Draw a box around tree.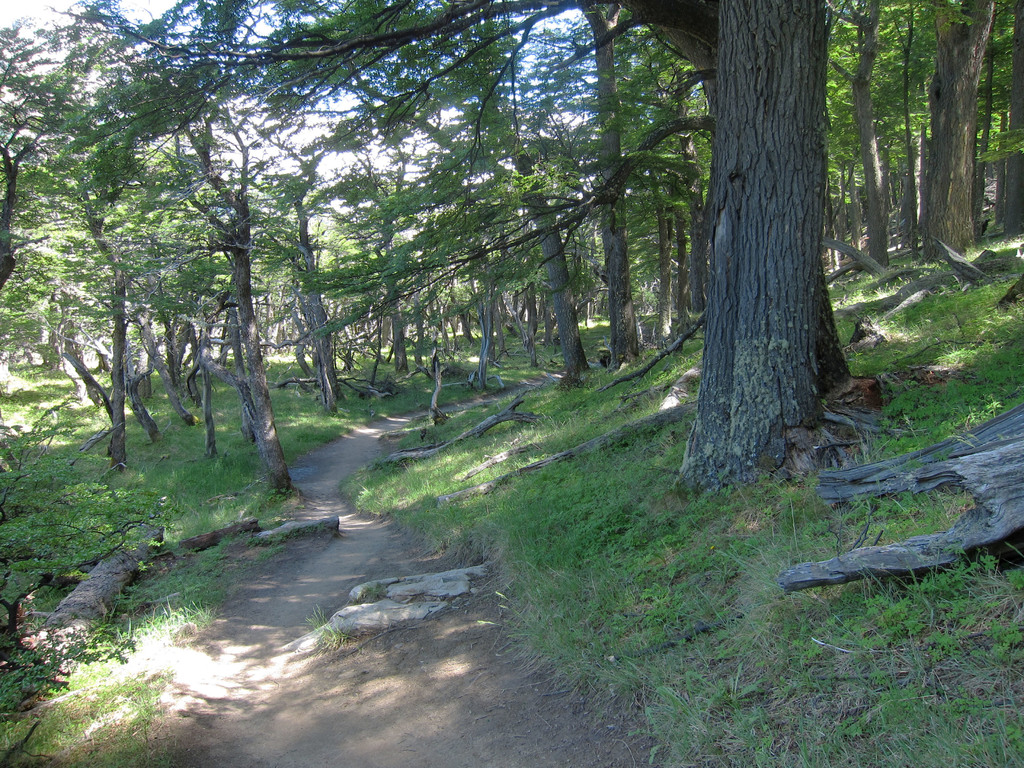
Rect(575, 1, 646, 367).
